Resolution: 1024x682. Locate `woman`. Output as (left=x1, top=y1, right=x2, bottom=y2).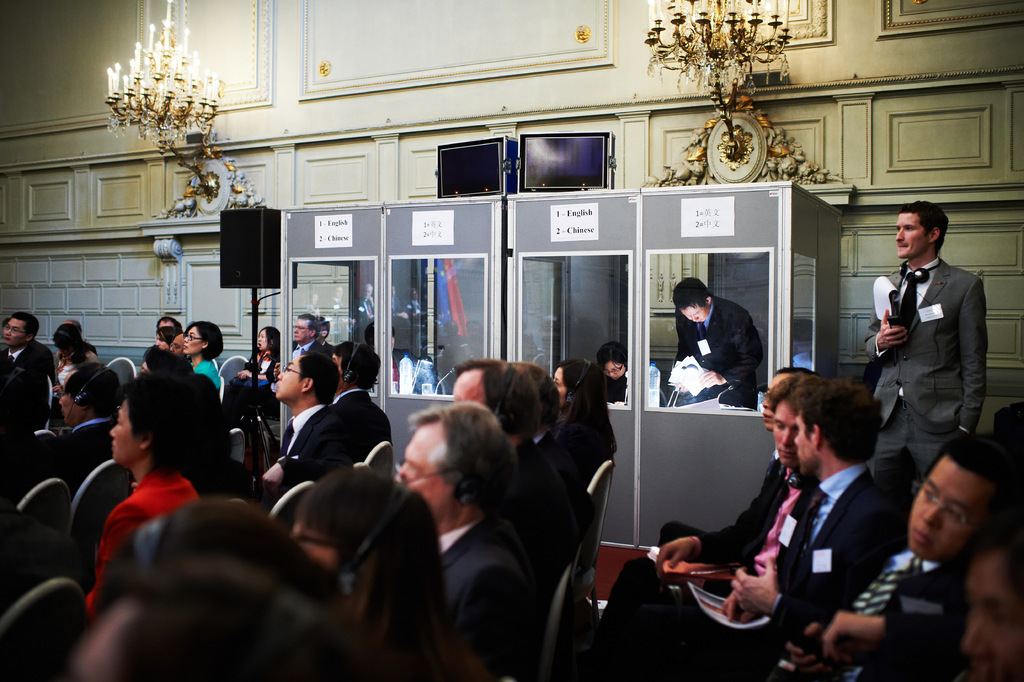
(left=71, top=355, right=228, bottom=571).
